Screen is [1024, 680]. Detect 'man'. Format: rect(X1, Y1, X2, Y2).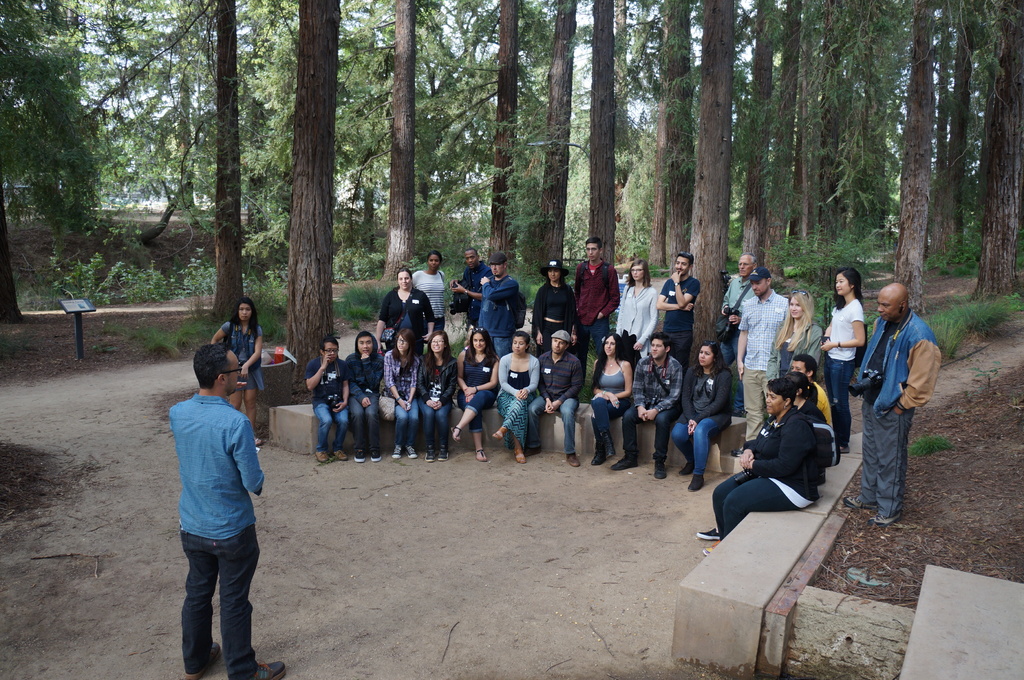
rect(521, 329, 584, 464).
